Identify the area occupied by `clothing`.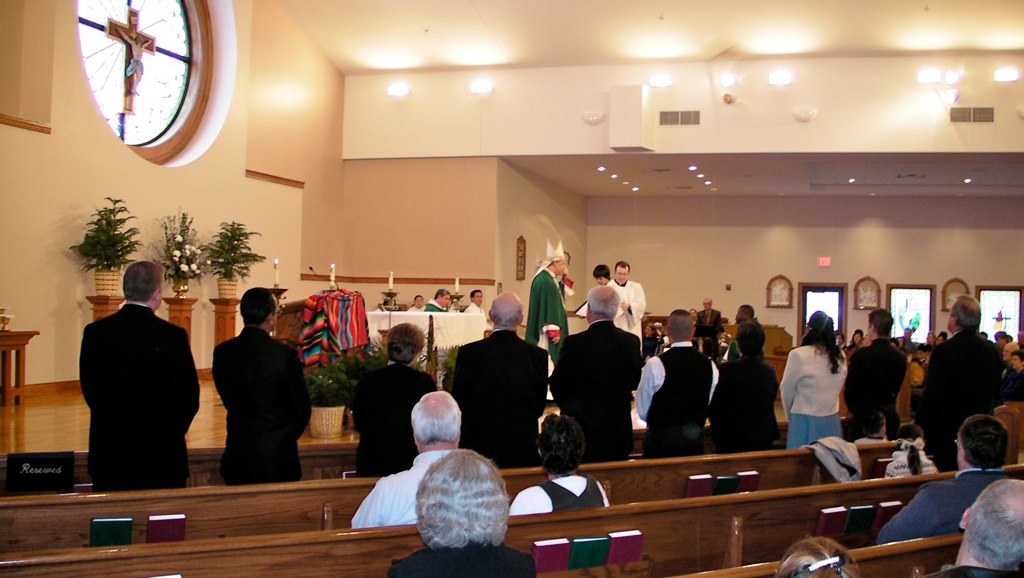
Area: (552,325,642,461).
